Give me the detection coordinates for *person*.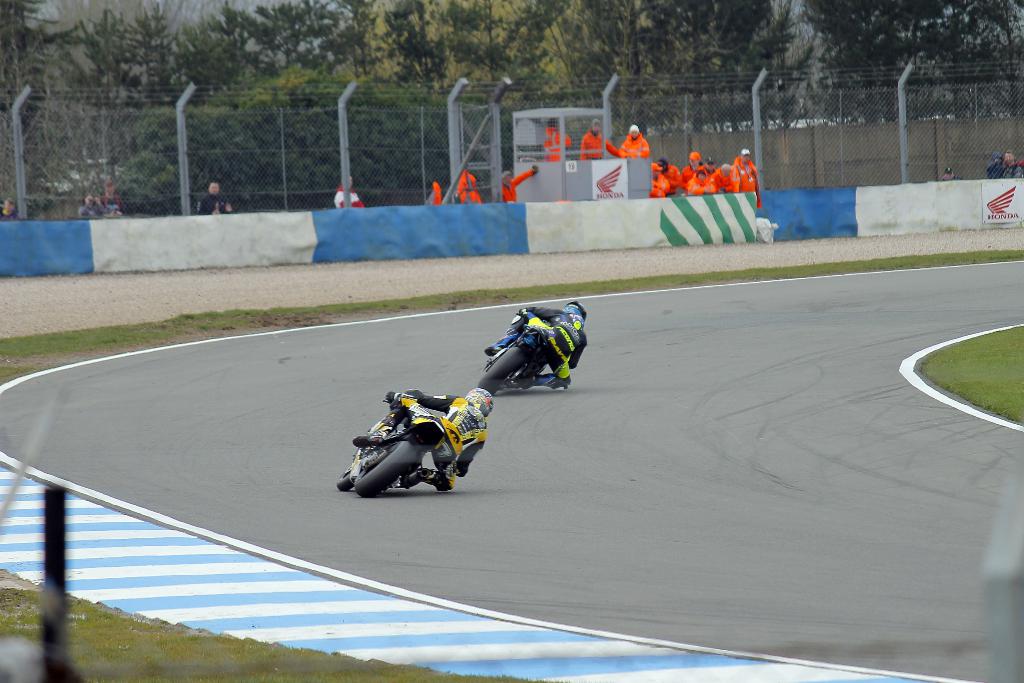
<box>500,163,534,202</box>.
